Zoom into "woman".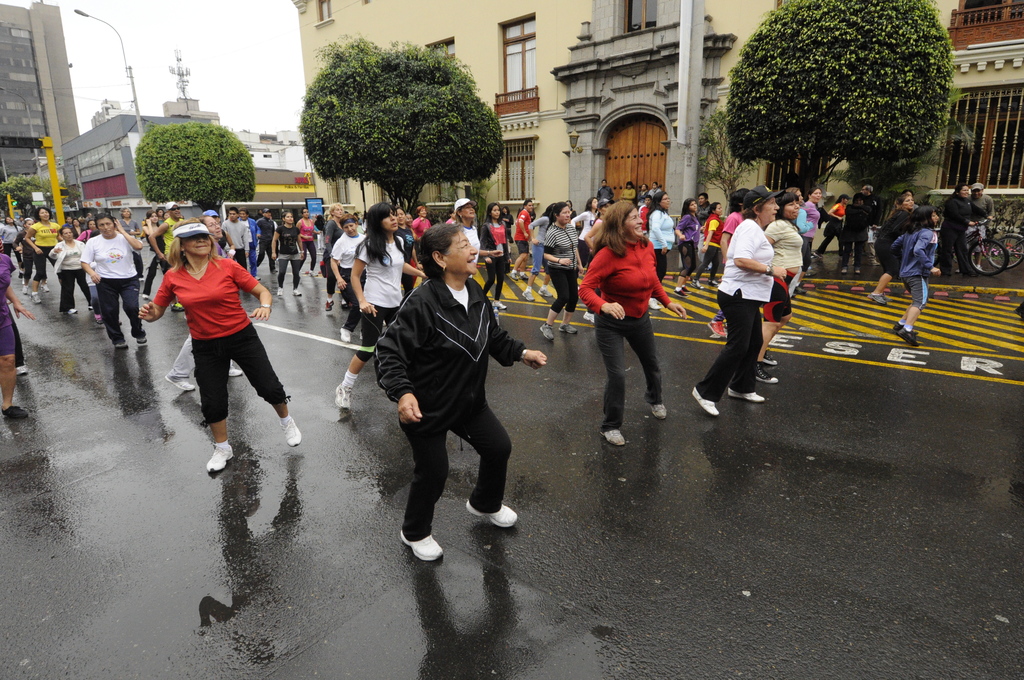
Zoom target: box(798, 187, 823, 297).
